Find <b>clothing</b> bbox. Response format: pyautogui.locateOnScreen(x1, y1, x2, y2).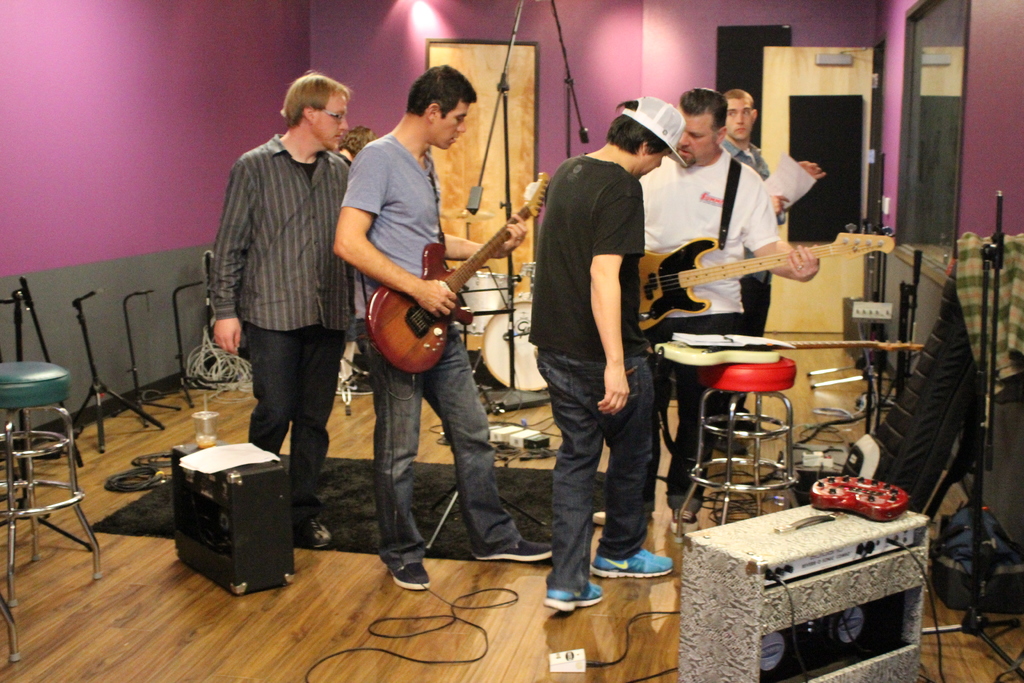
pyautogui.locateOnScreen(340, 133, 522, 573).
